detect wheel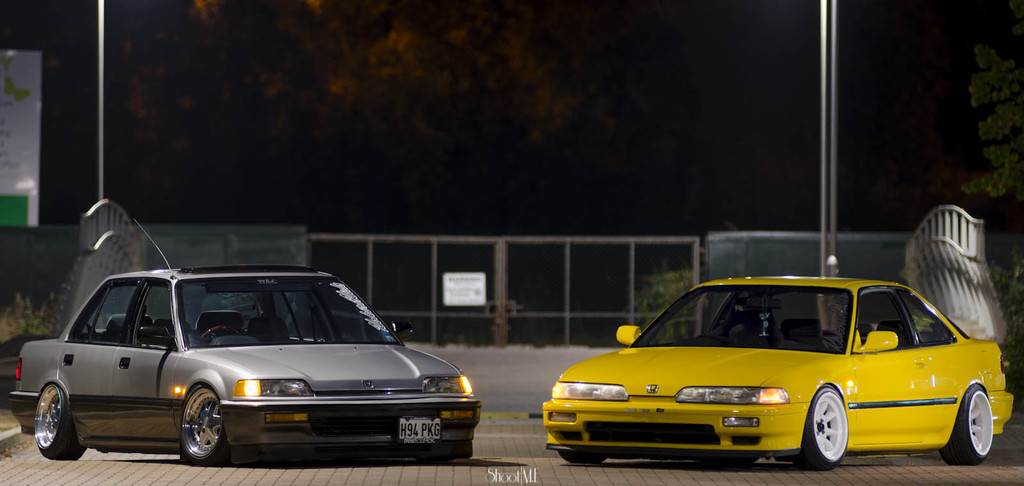
<region>178, 387, 240, 467</region>
